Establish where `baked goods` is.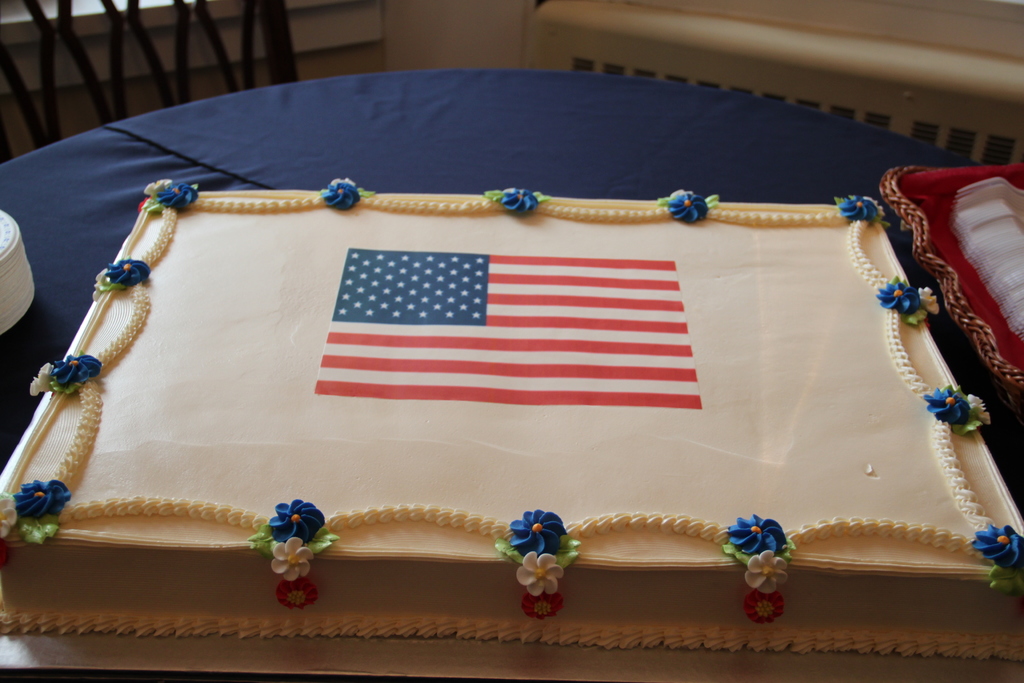
Established at {"left": 0, "top": 179, "right": 1023, "bottom": 664}.
